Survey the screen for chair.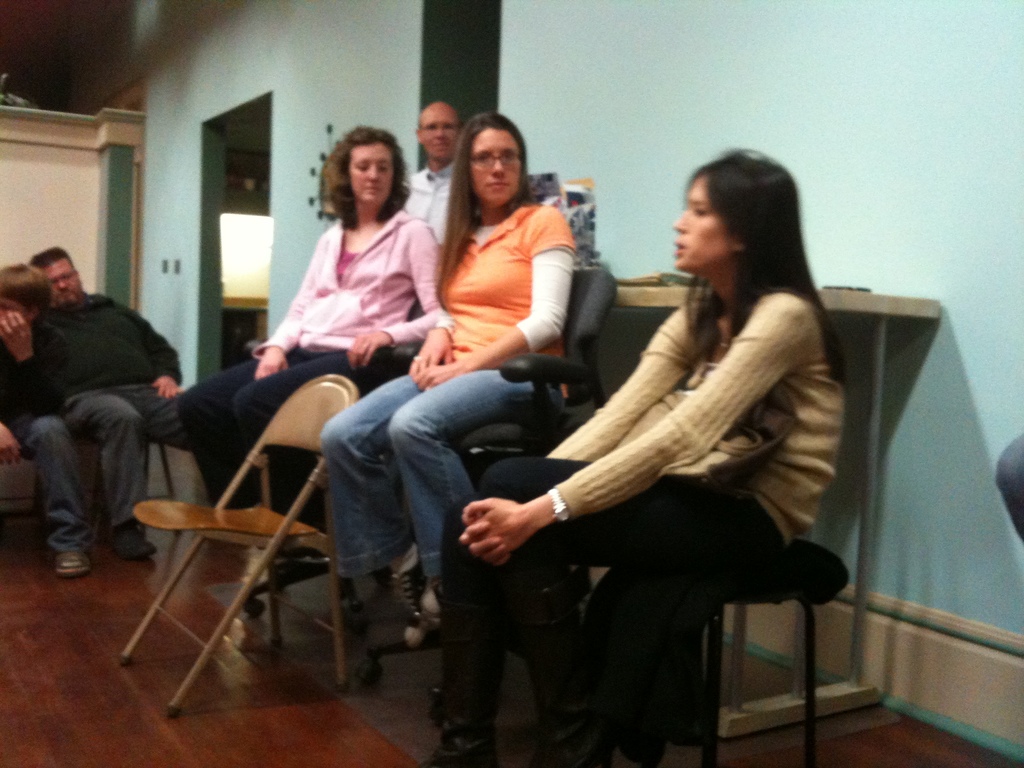
Survey found: locate(62, 422, 188, 533).
